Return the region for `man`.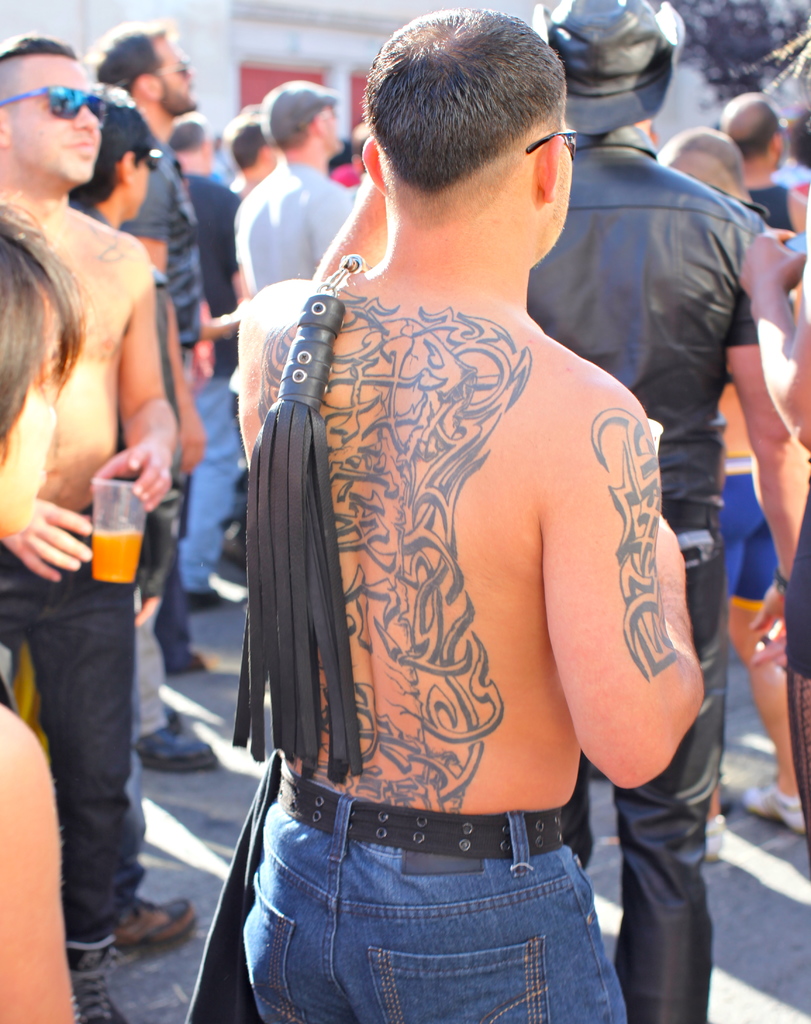
226 111 279 200.
